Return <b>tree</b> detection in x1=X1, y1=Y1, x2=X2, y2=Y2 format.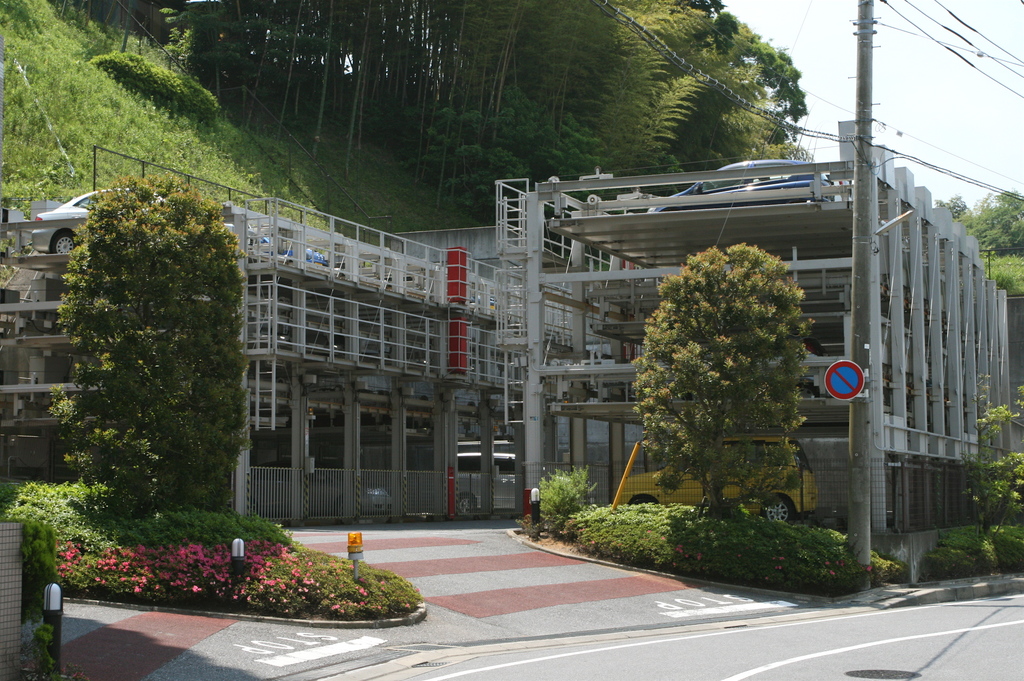
x1=26, y1=164, x2=264, y2=584.
